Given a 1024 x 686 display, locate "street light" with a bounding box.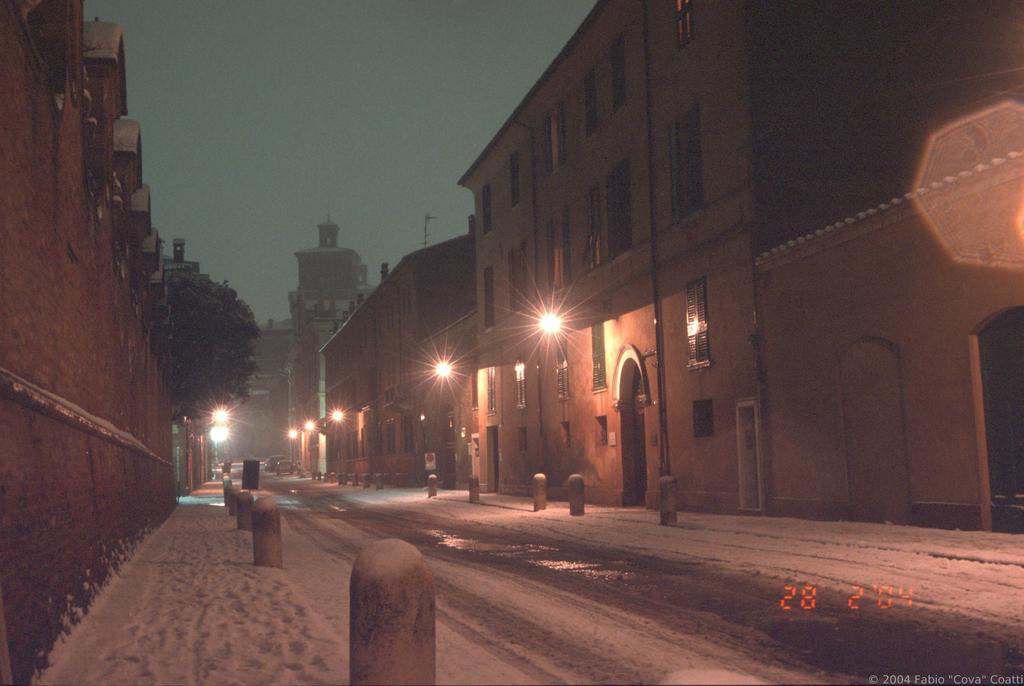
Located: (541, 306, 572, 446).
